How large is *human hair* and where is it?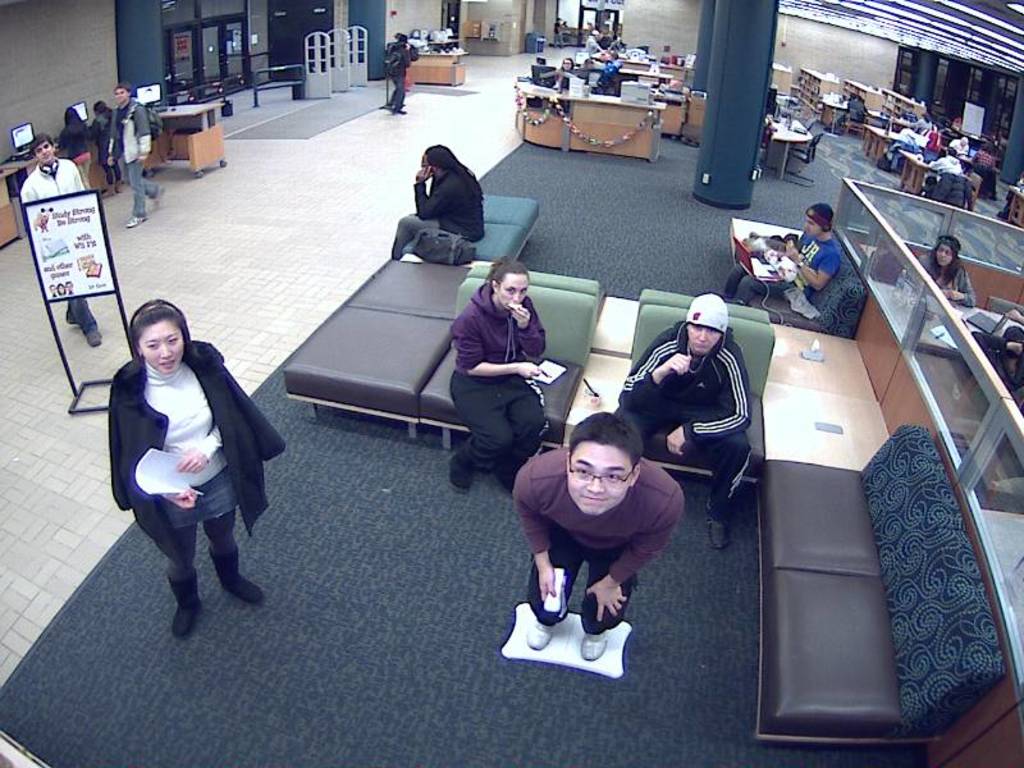
Bounding box: box(110, 303, 184, 387).
